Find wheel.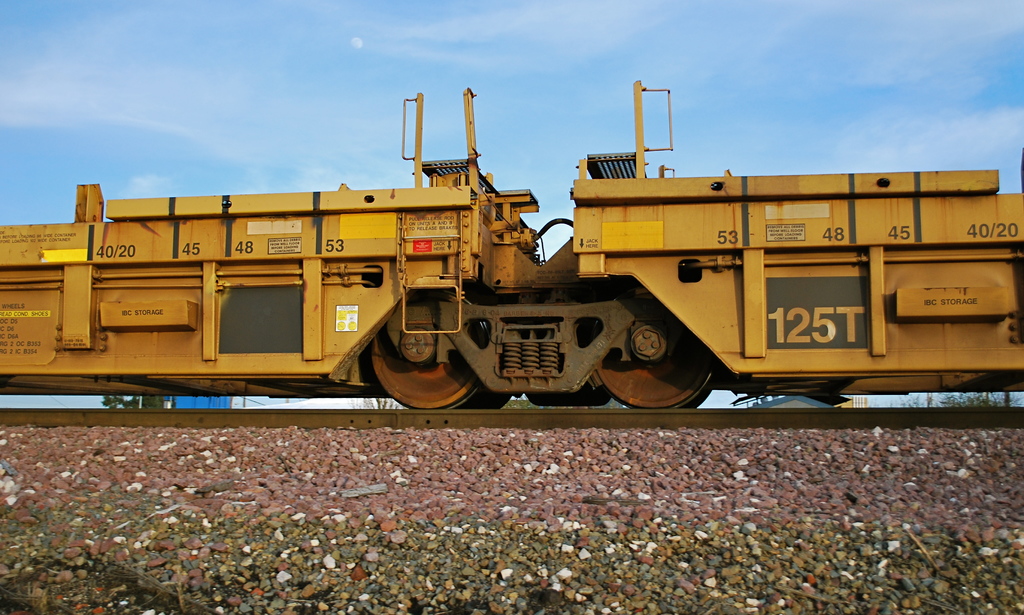
370 286 488 407.
